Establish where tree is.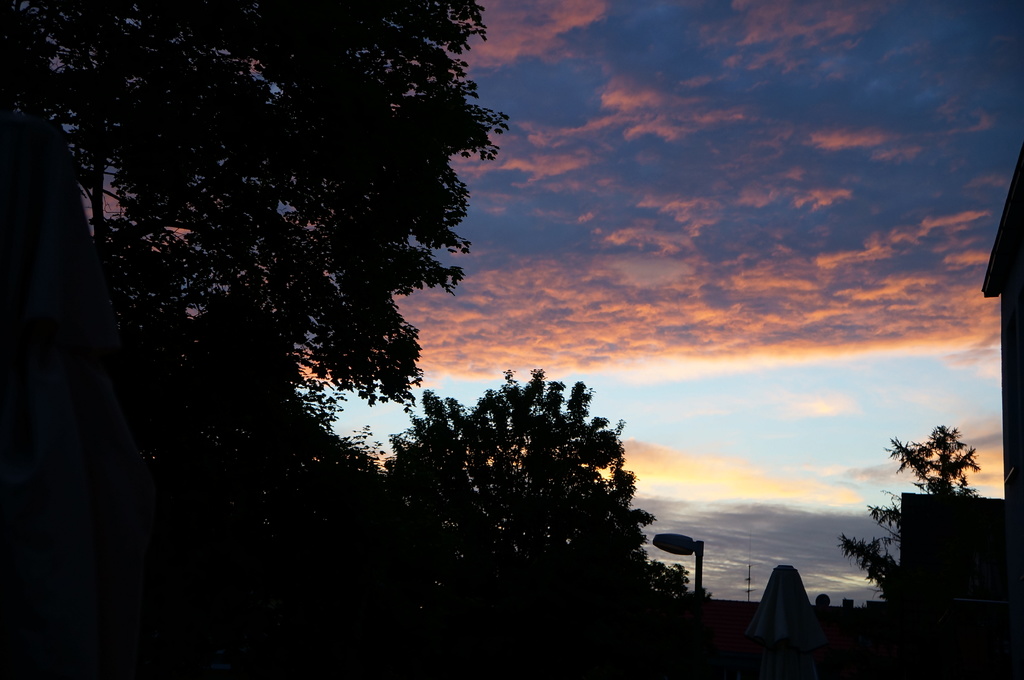
Established at (x1=649, y1=562, x2=692, y2=596).
